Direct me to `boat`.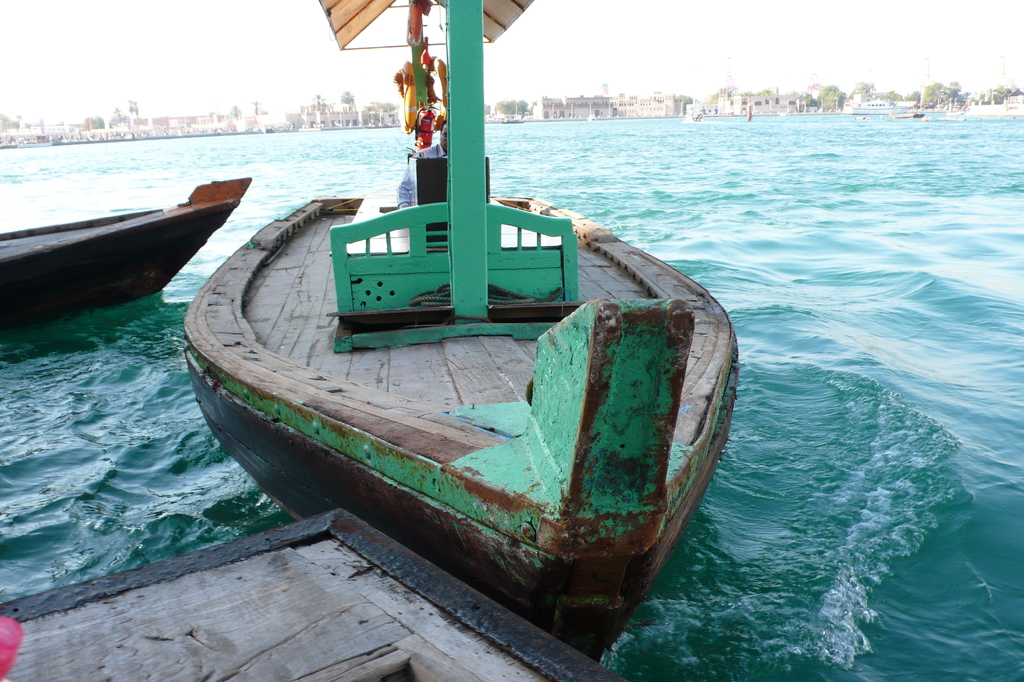
Direction: box=[192, 84, 760, 626].
